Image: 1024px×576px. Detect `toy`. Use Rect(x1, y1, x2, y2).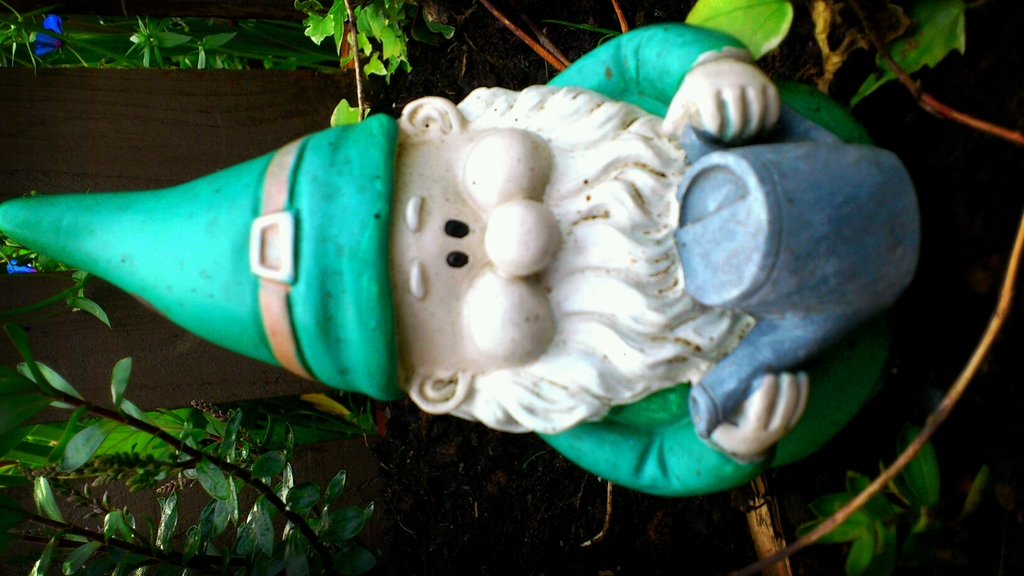
Rect(7, 51, 870, 470).
